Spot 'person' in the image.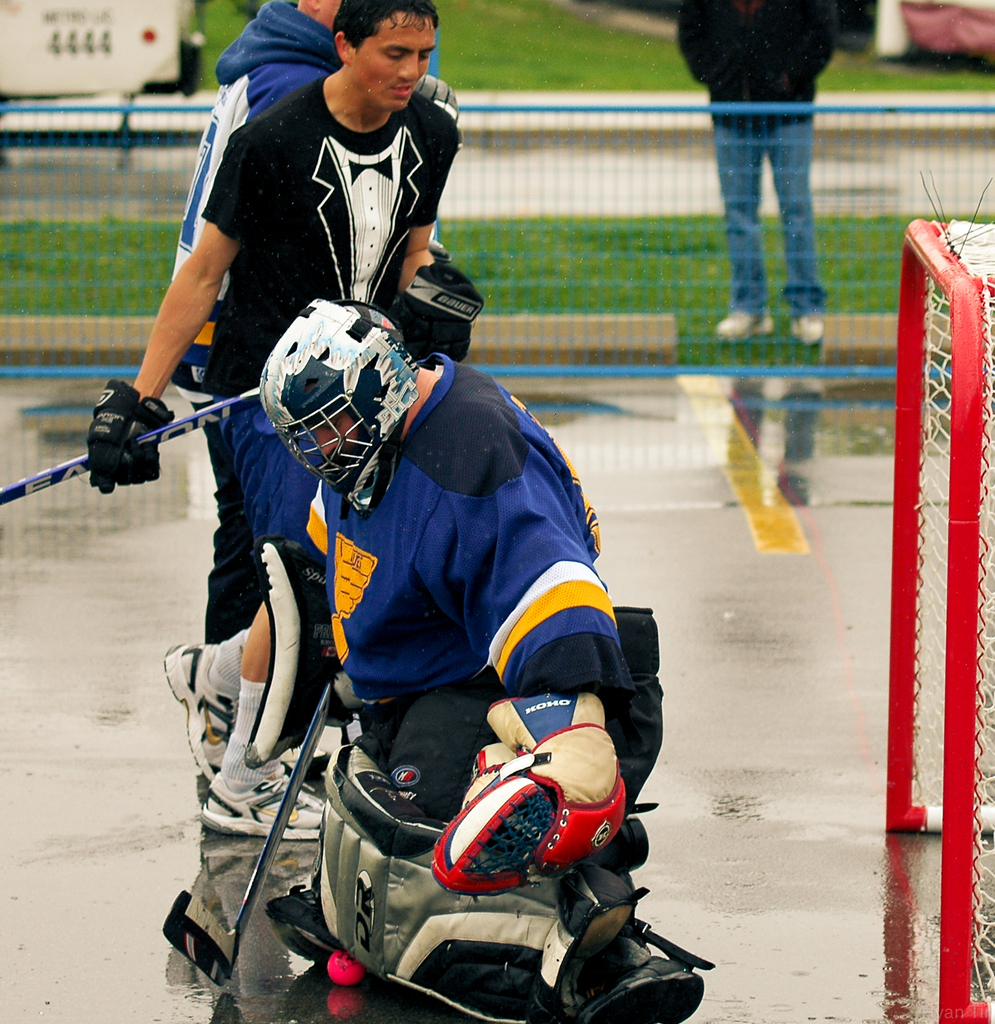
'person' found at 94, 0, 458, 641.
